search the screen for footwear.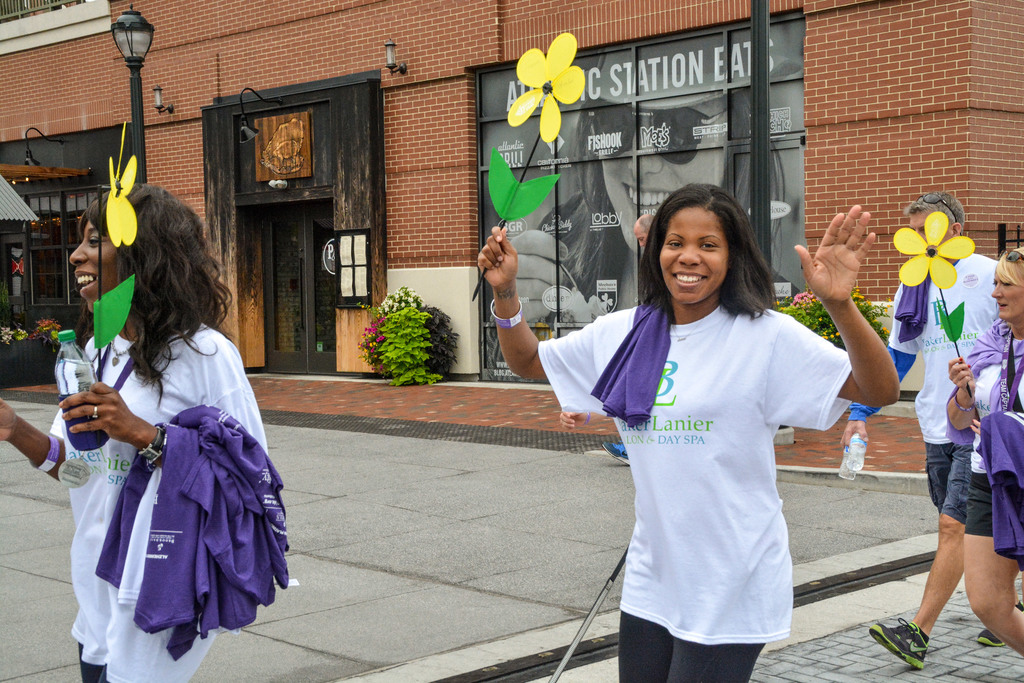
Found at (601, 438, 630, 465).
